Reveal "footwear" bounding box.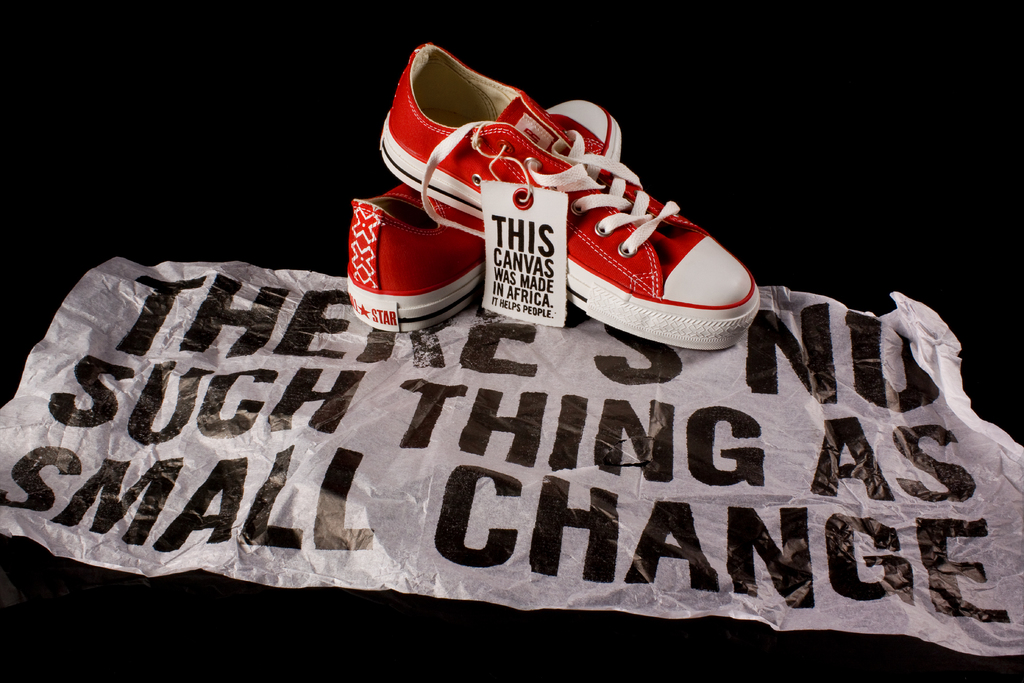
Revealed: (x1=348, y1=101, x2=627, y2=335).
